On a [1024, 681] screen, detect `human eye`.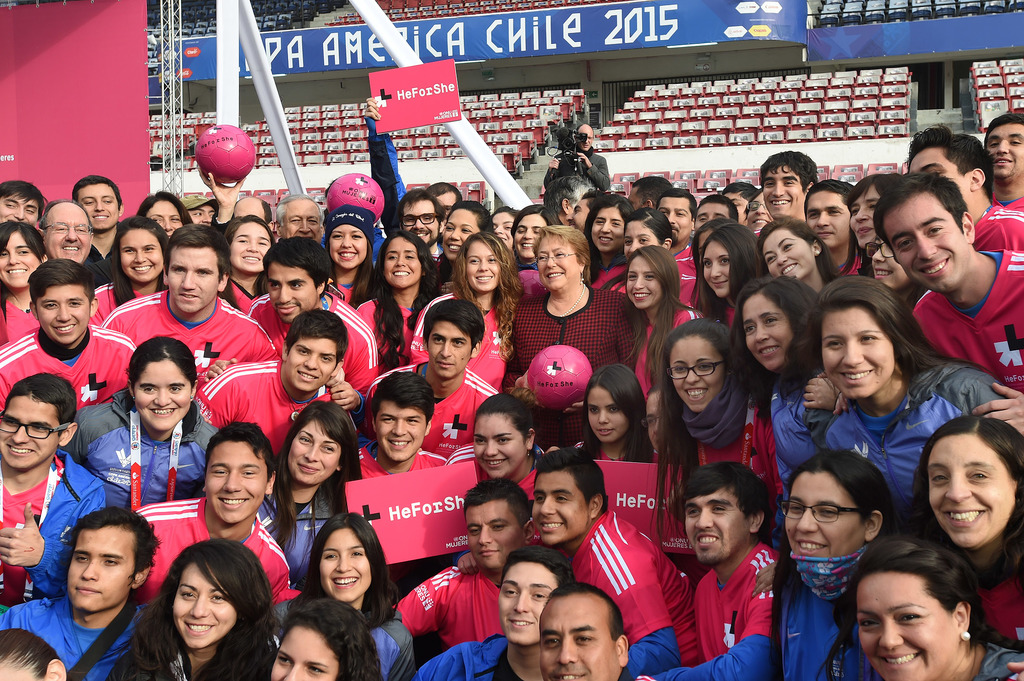
{"left": 173, "top": 266, "right": 185, "bottom": 277}.
